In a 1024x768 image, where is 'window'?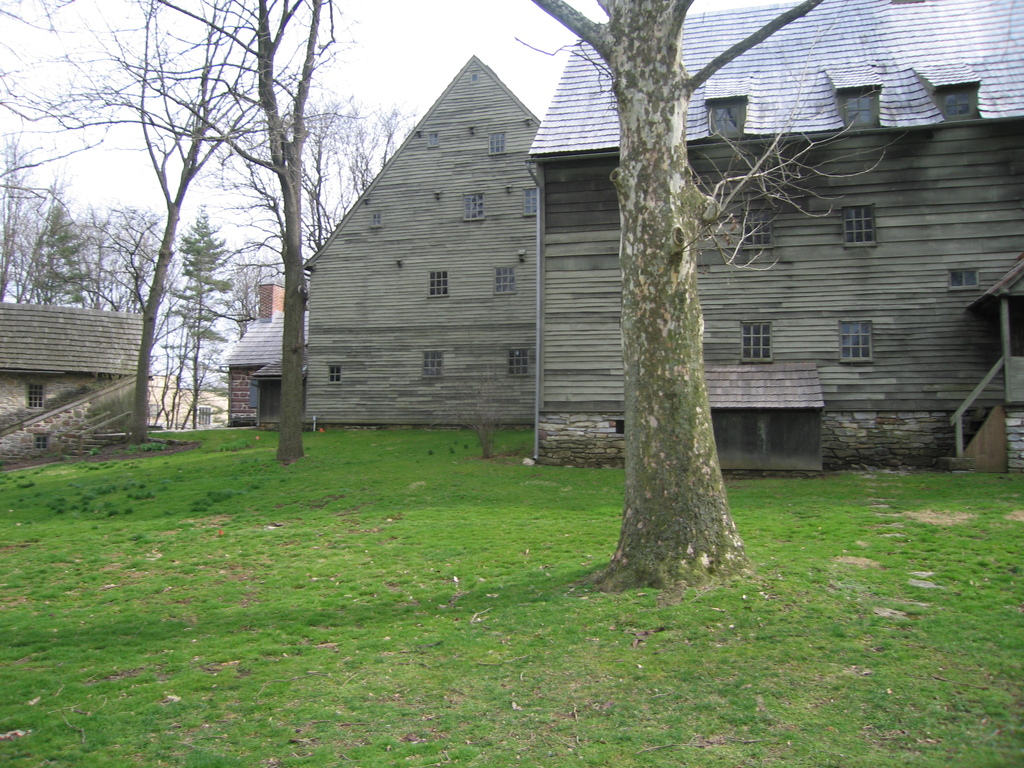
(842,88,878,129).
